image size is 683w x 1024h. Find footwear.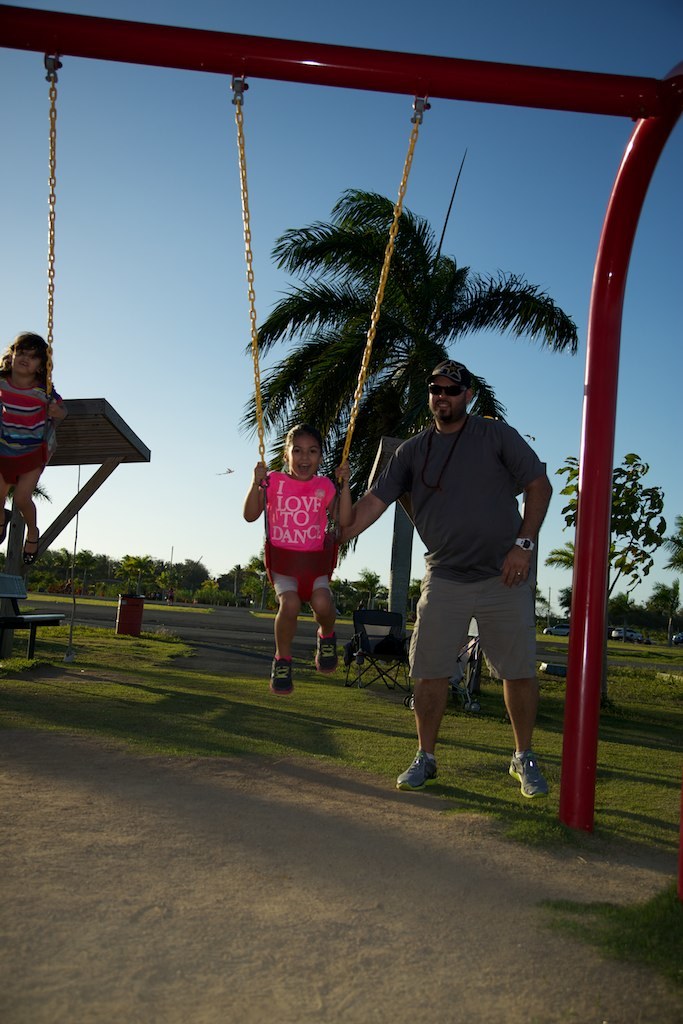
[505, 747, 547, 797].
